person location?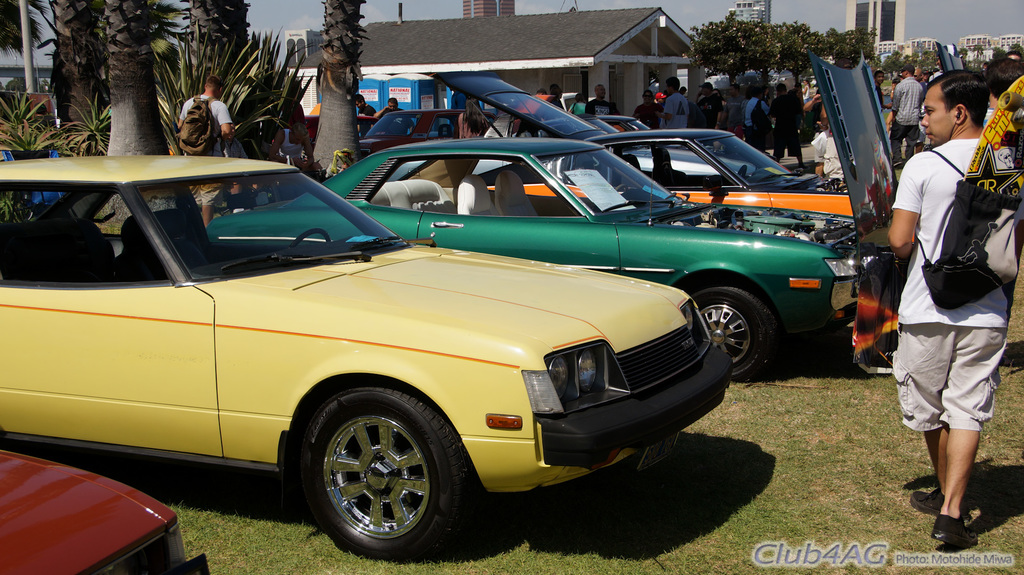
detection(34, 100, 51, 124)
